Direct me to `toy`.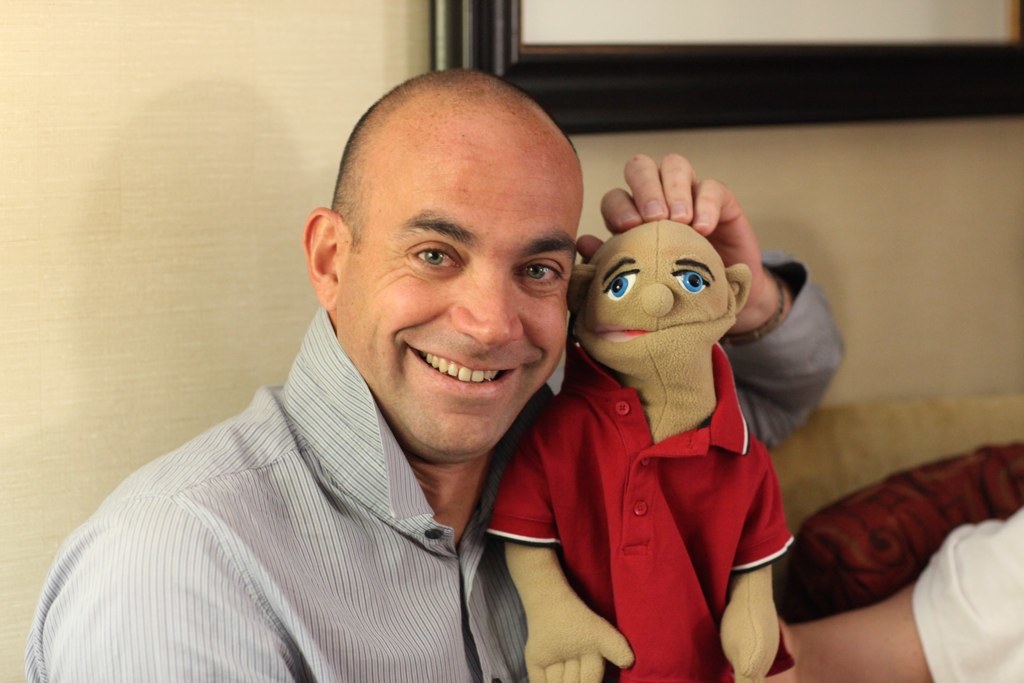
Direction: box=[510, 182, 798, 652].
